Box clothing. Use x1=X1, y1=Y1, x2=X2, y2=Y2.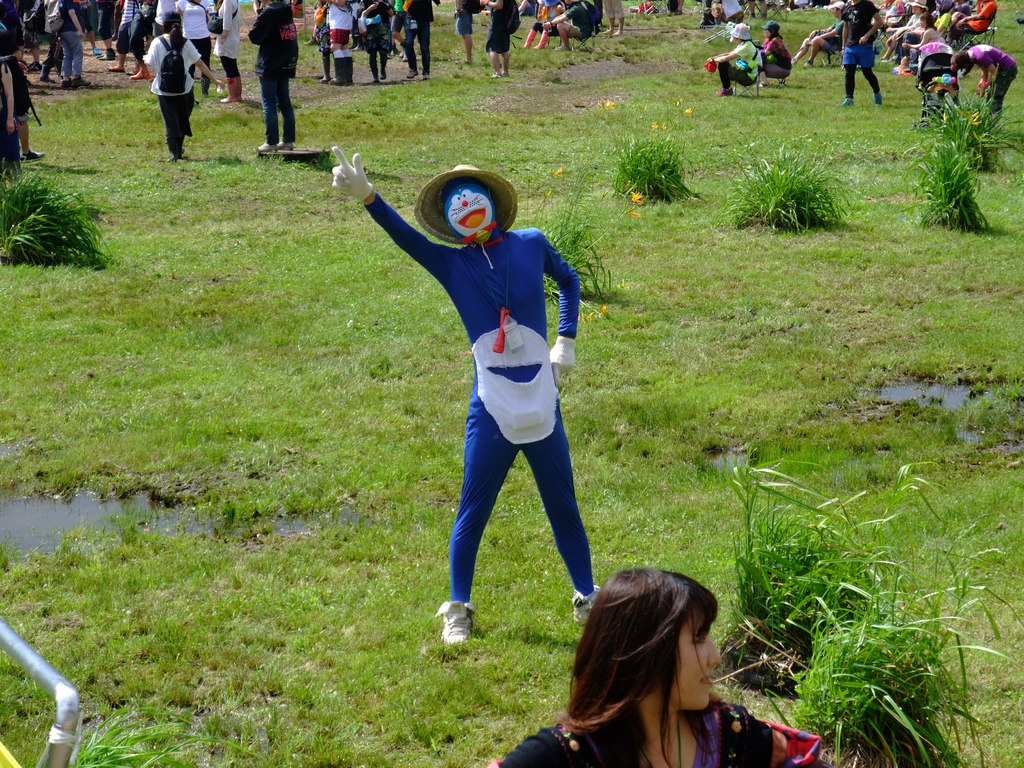
x1=313, y1=7, x2=333, y2=76.
